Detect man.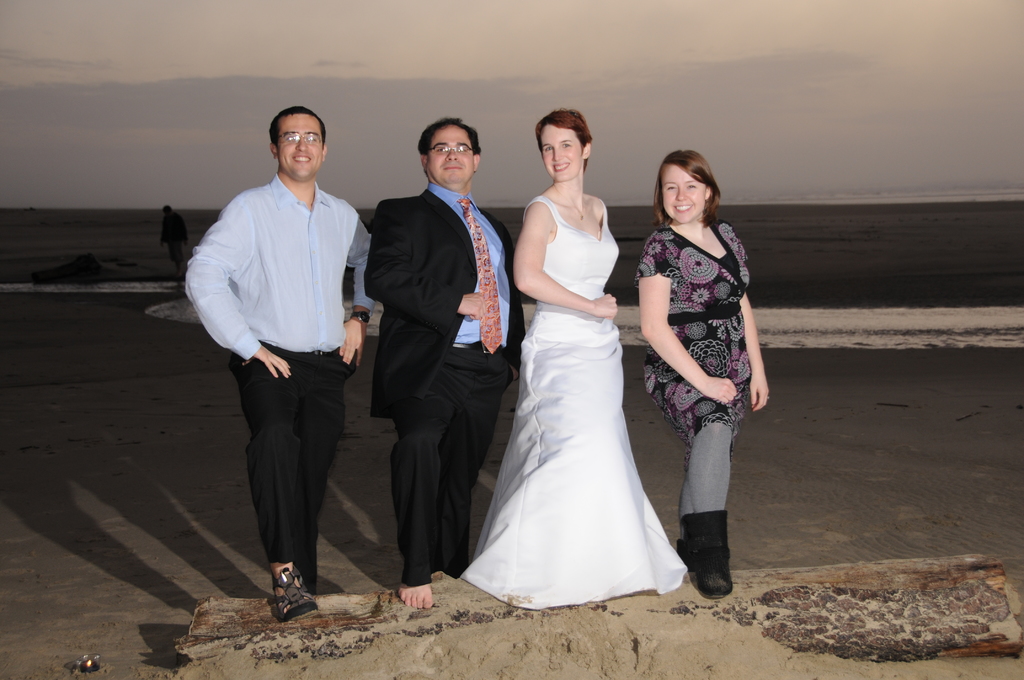
Detected at 161 200 194 284.
